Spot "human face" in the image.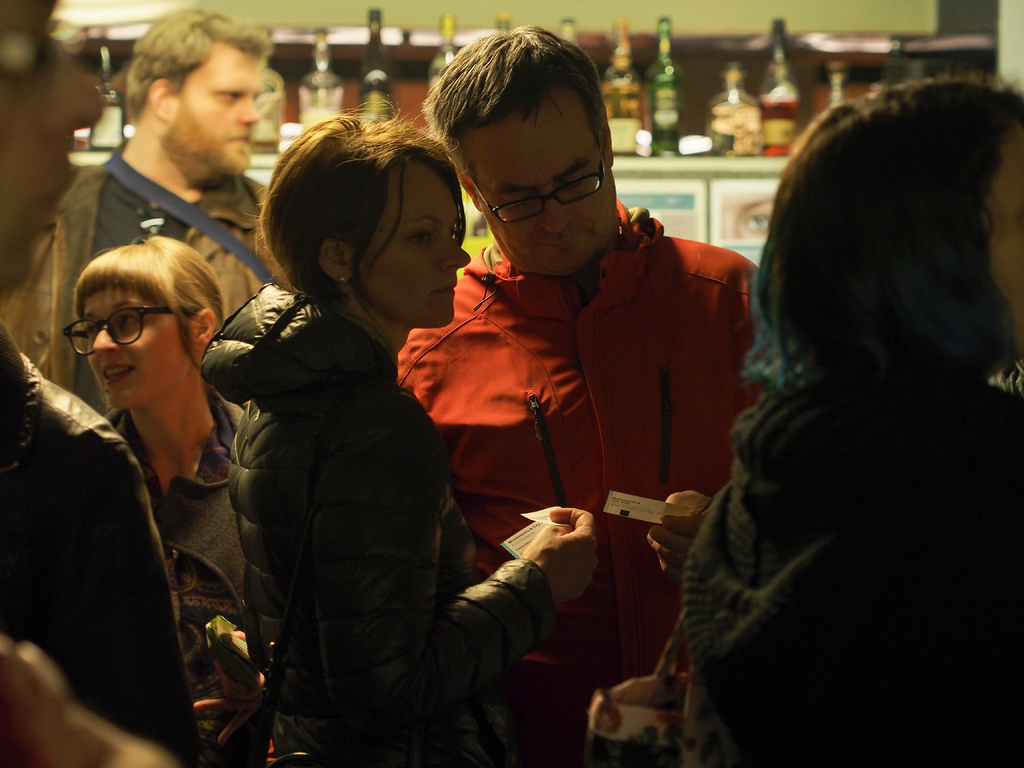
"human face" found at box(172, 33, 276, 179).
